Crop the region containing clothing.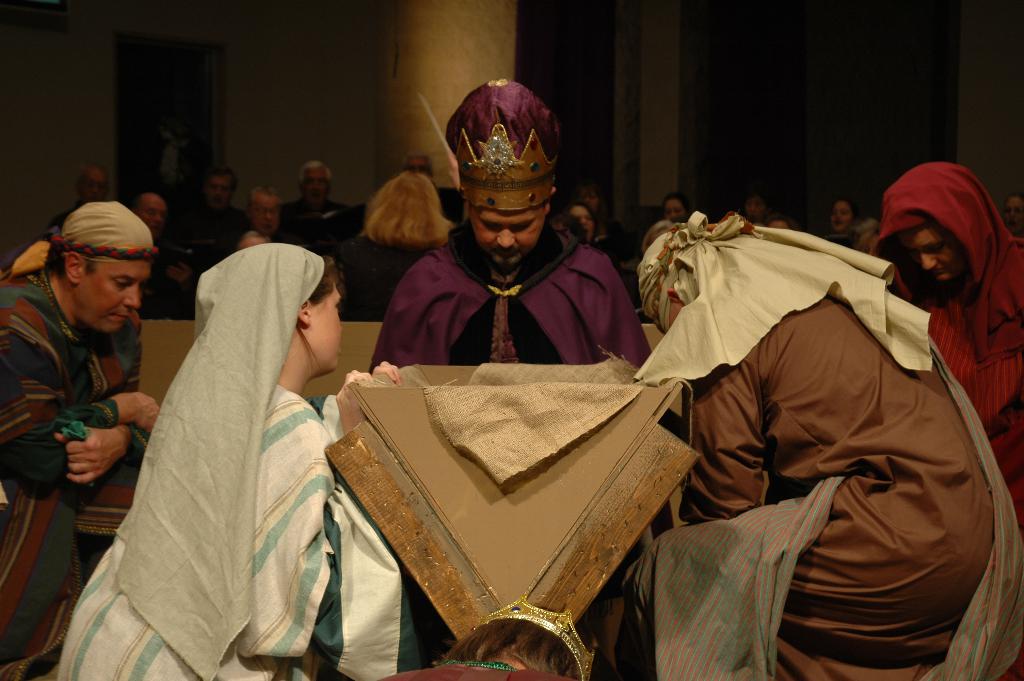
Crop region: 0/246/135/680.
